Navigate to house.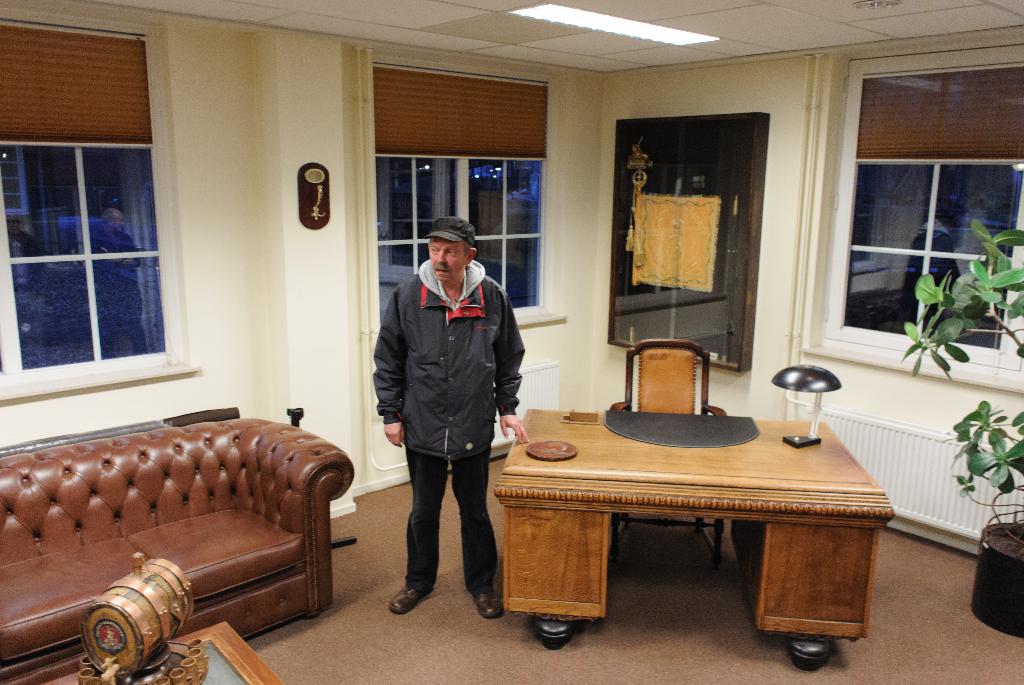
Navigation target: crop(0, 0, 1021, 684).
